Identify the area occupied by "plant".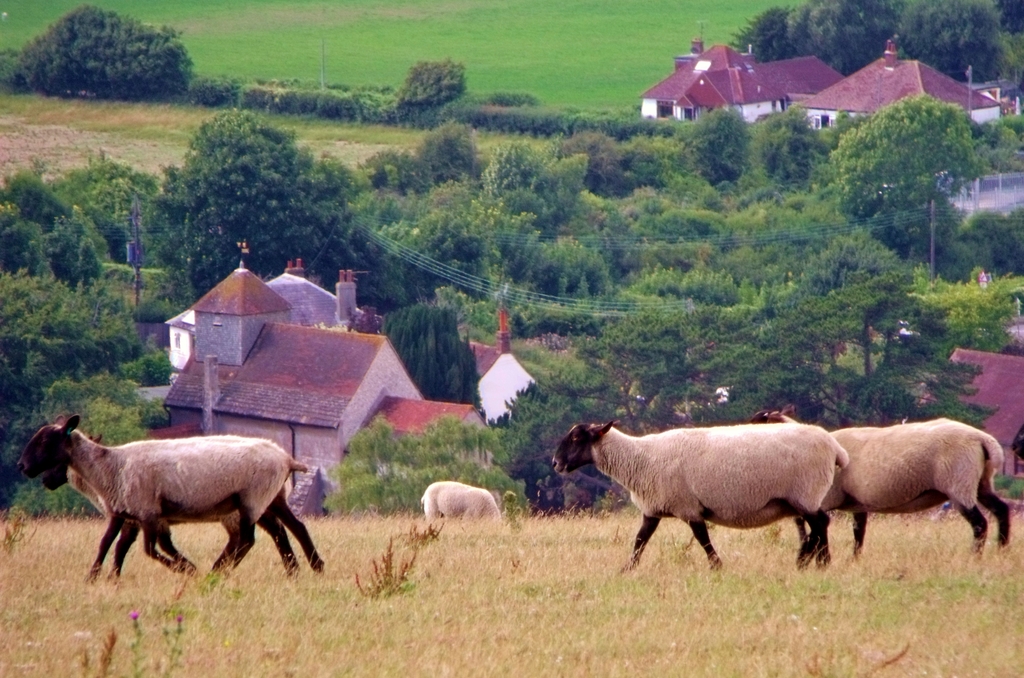
Area: [505, 552, 536, 578].
